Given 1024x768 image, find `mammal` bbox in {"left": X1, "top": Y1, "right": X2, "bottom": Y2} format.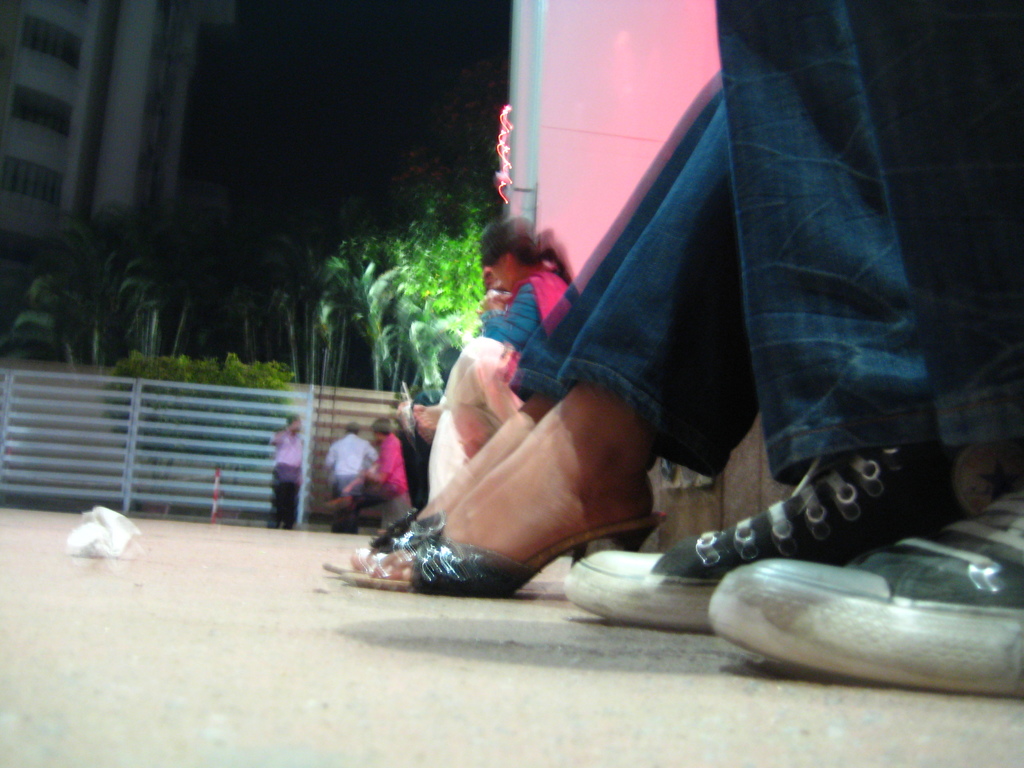
{"left": 319, "top": 67, "right": 774, "bottom": 601}.
